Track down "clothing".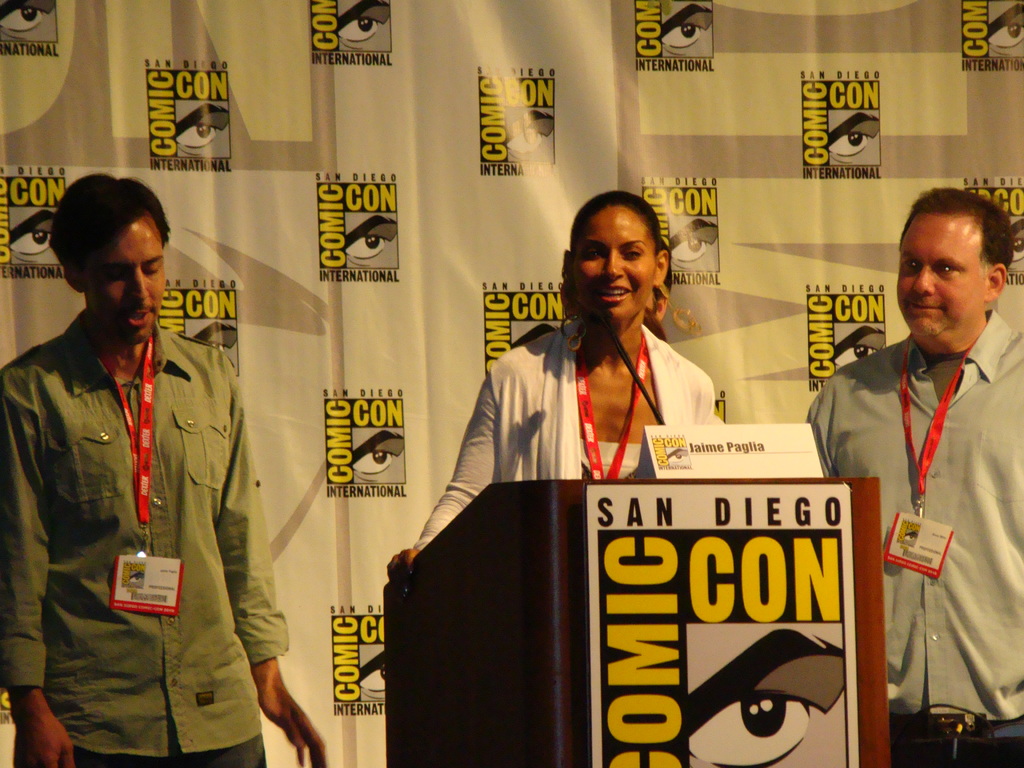
Tracked to bbox(821, 265, 1023, 745).
